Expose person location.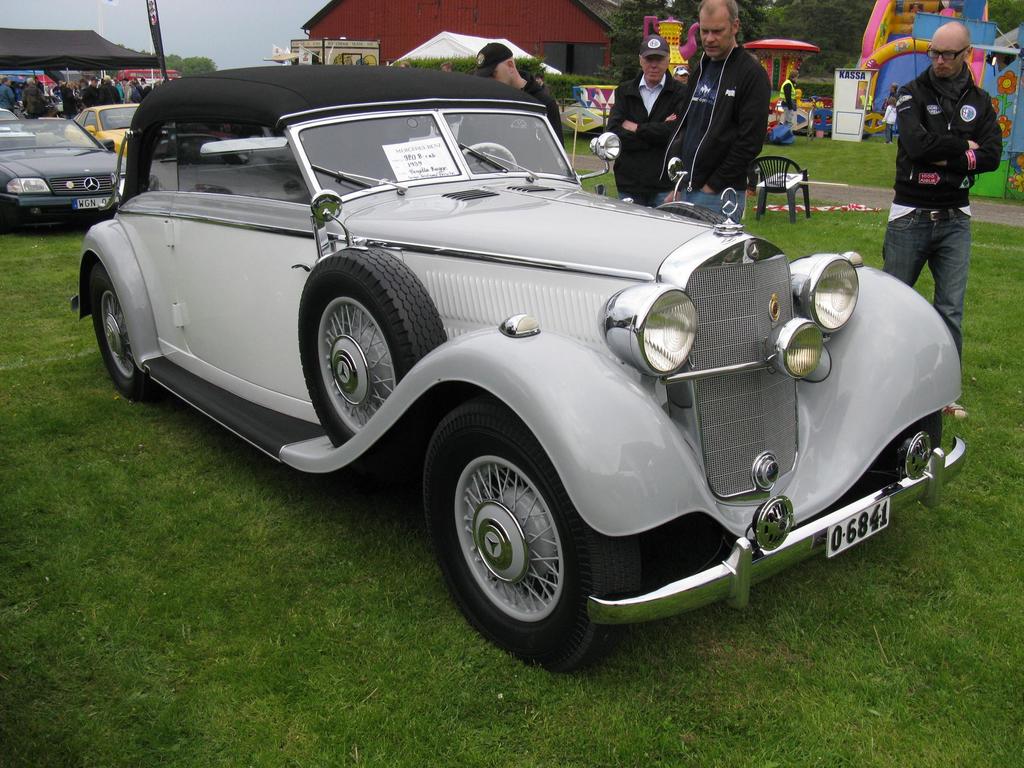
Exposed at bbox(660, 0, 774, 215).
